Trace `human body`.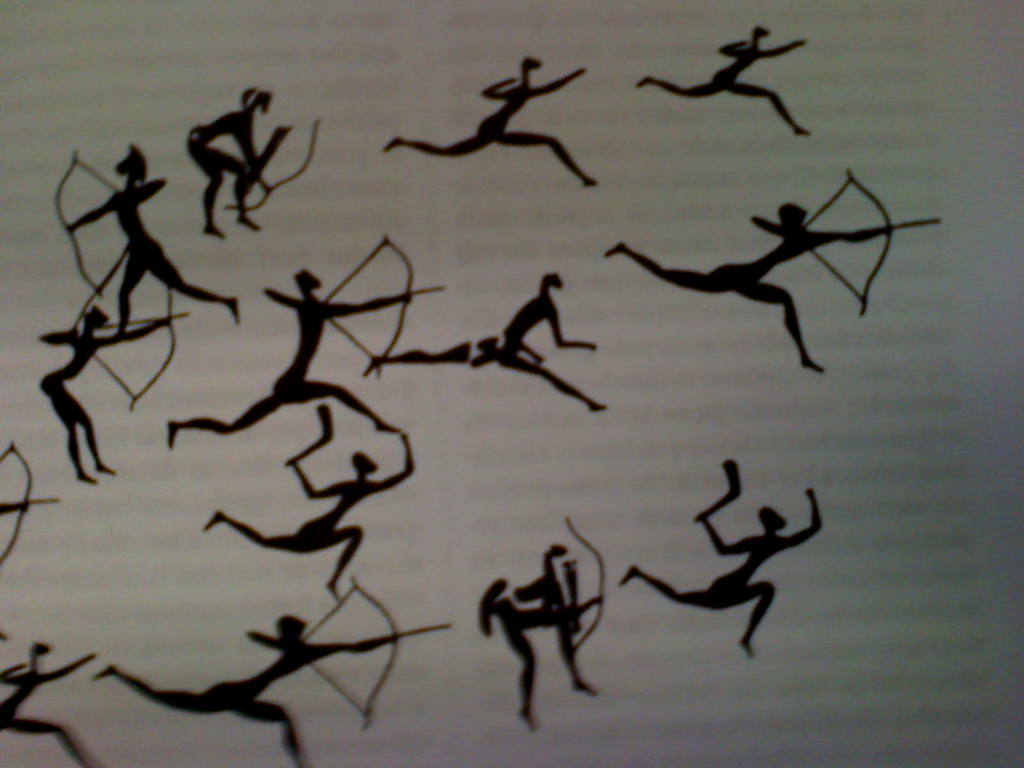
Traced to 40:303:177:481.
